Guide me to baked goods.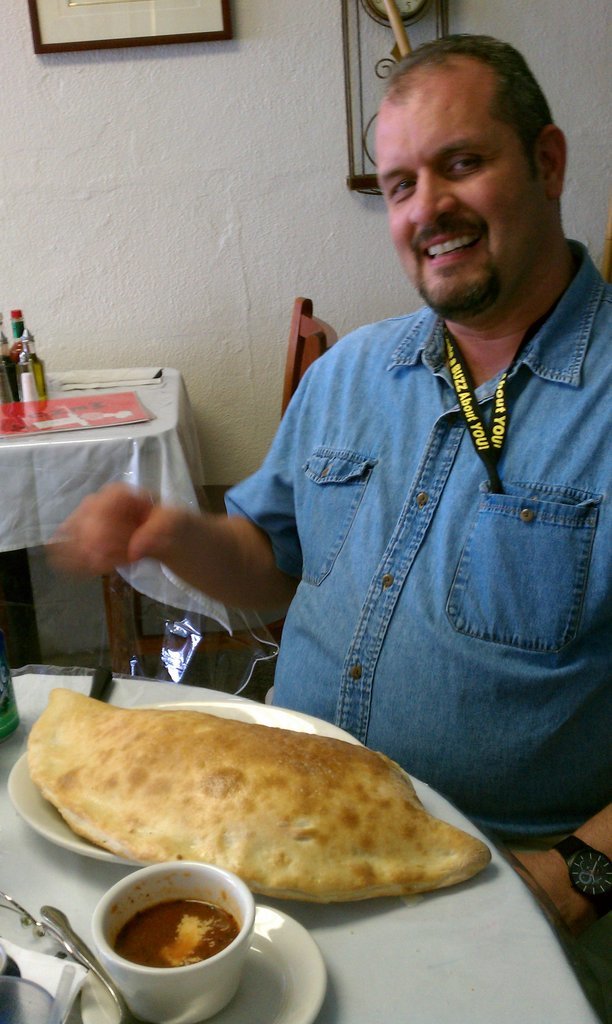
Guidance: [x1=27, y1=677, x2=489, y2=906].
